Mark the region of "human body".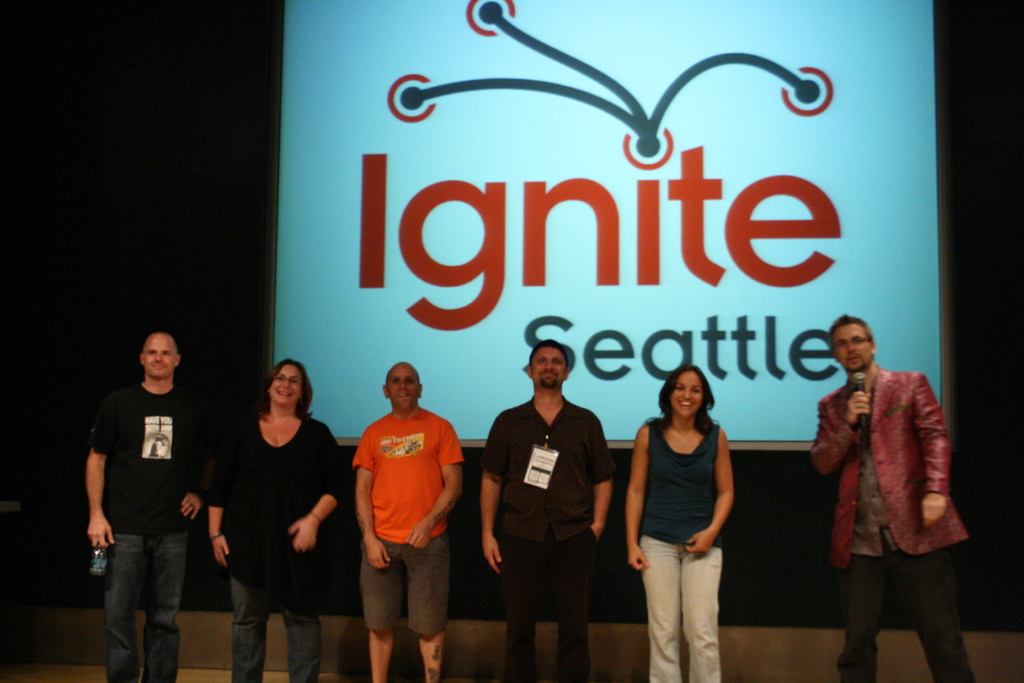
Region: pyautogui.locateOnScreen(815, 311, 966, 678).
